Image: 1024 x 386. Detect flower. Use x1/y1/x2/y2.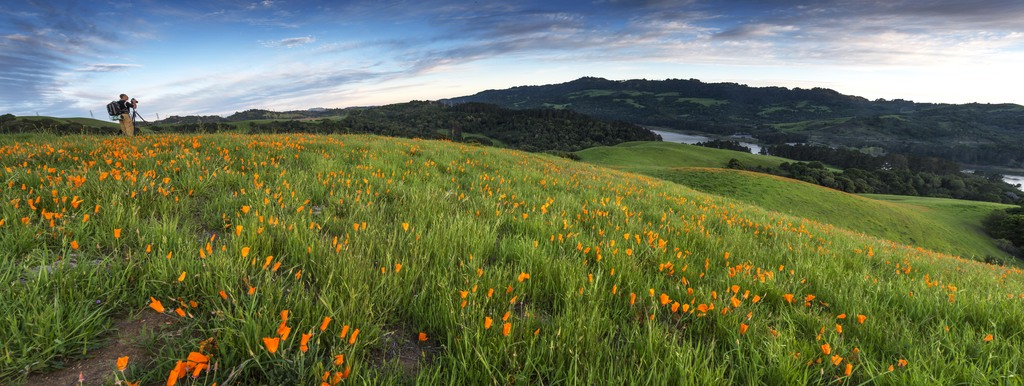
748/312/755/321.
